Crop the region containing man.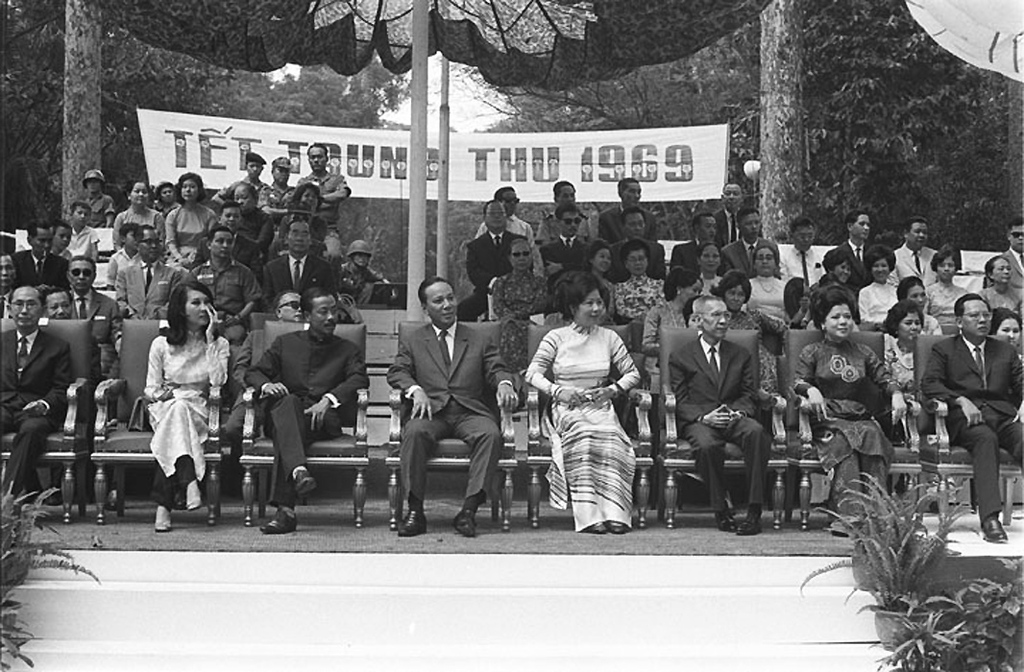
Crop region: box=[706, 182, 744, 250].
